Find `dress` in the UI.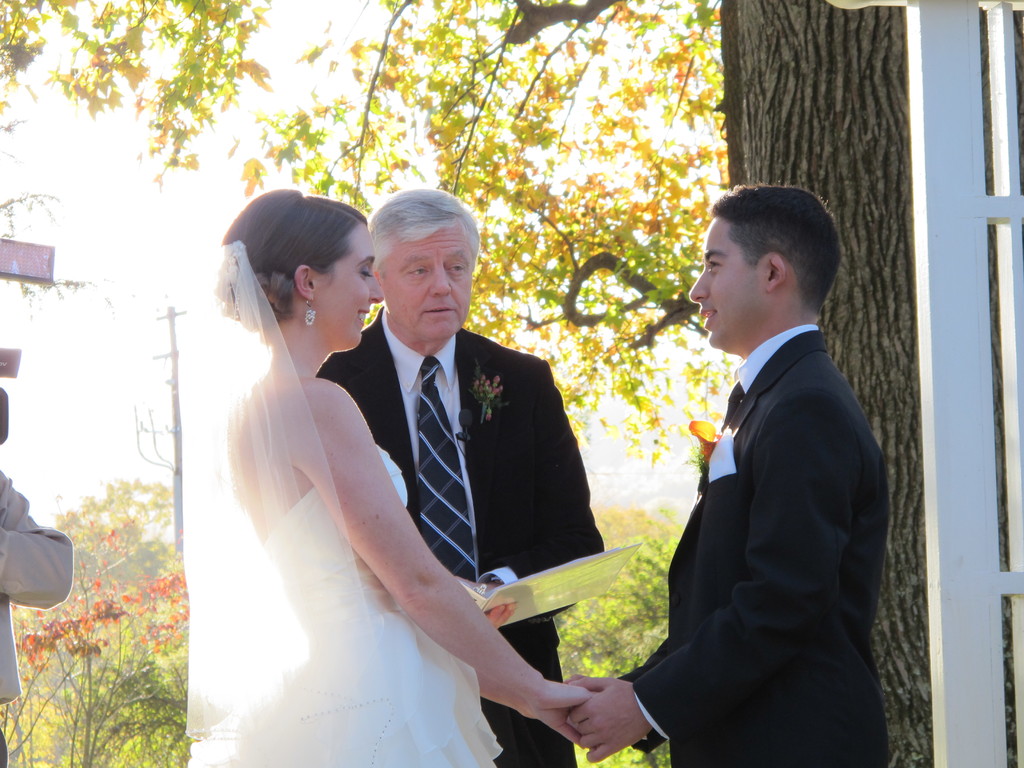
UI element at pyautogui.locateOnScreen(186, 443, 504, 767).
